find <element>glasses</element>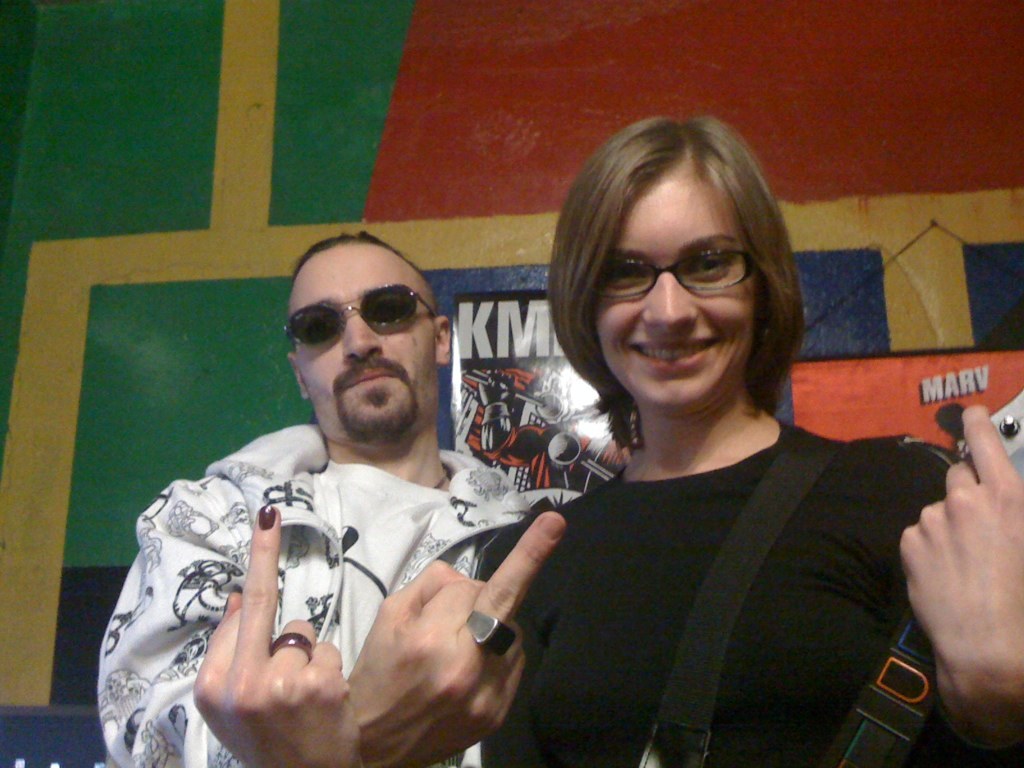
[left=586, top=239, right=774, bottom=300]
